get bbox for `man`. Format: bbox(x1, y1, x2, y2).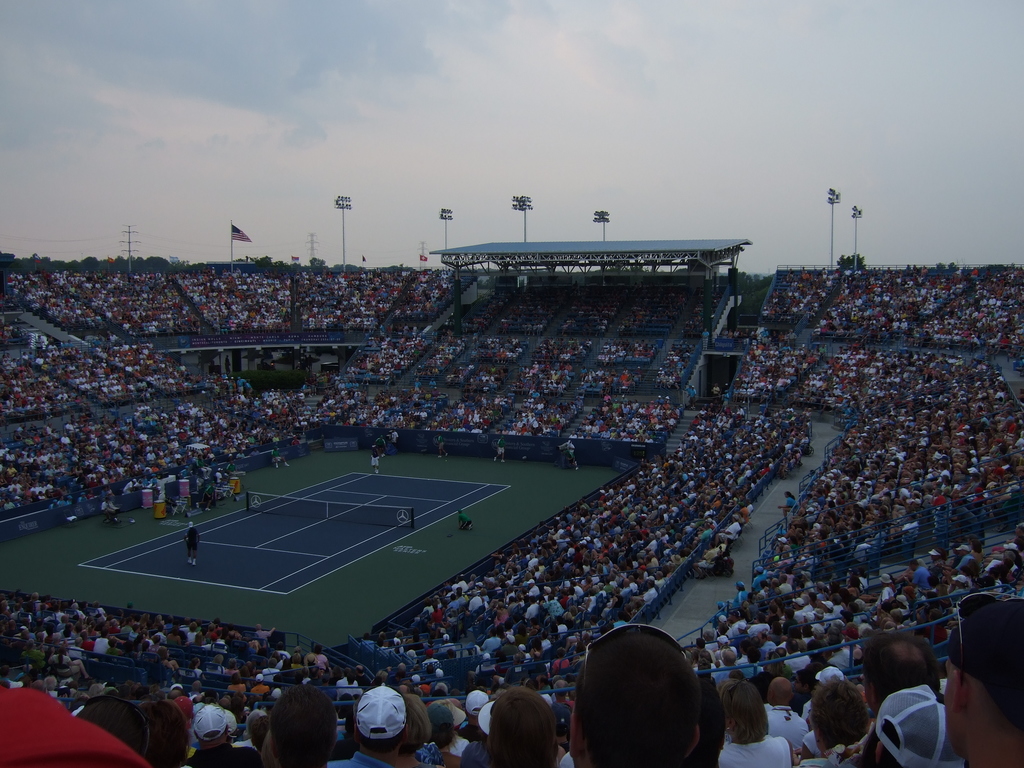
bbox(234, 377, 247, 394).
